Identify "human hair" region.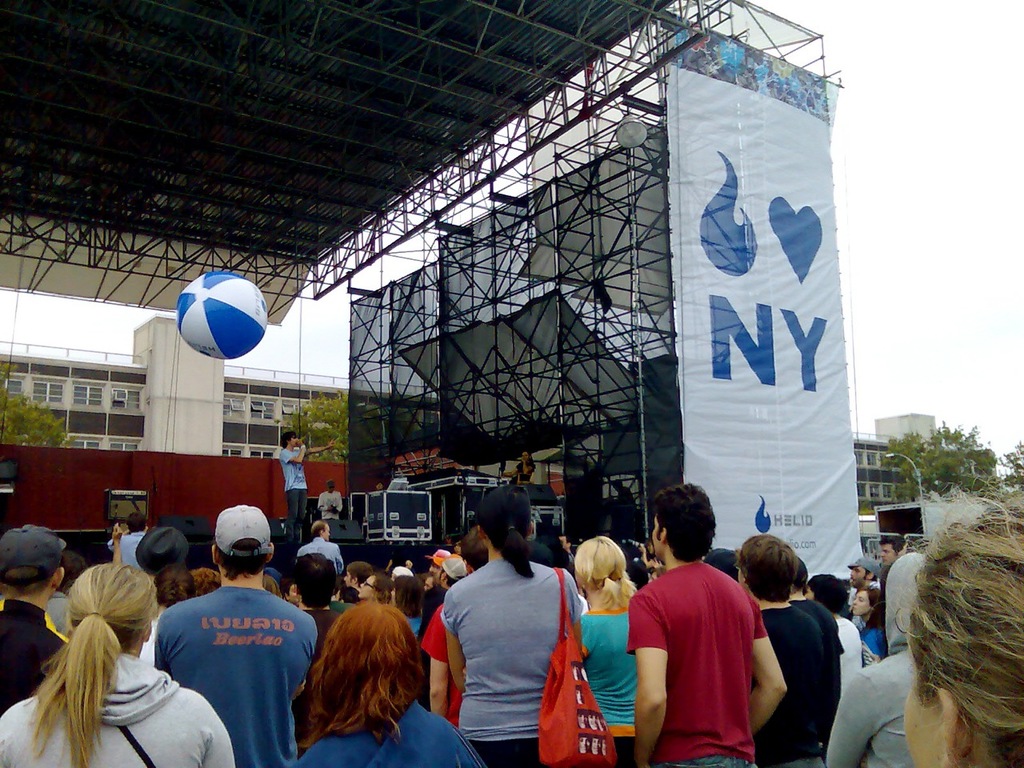
Region: x1=294 y1=614 x2=417 y2=762.
